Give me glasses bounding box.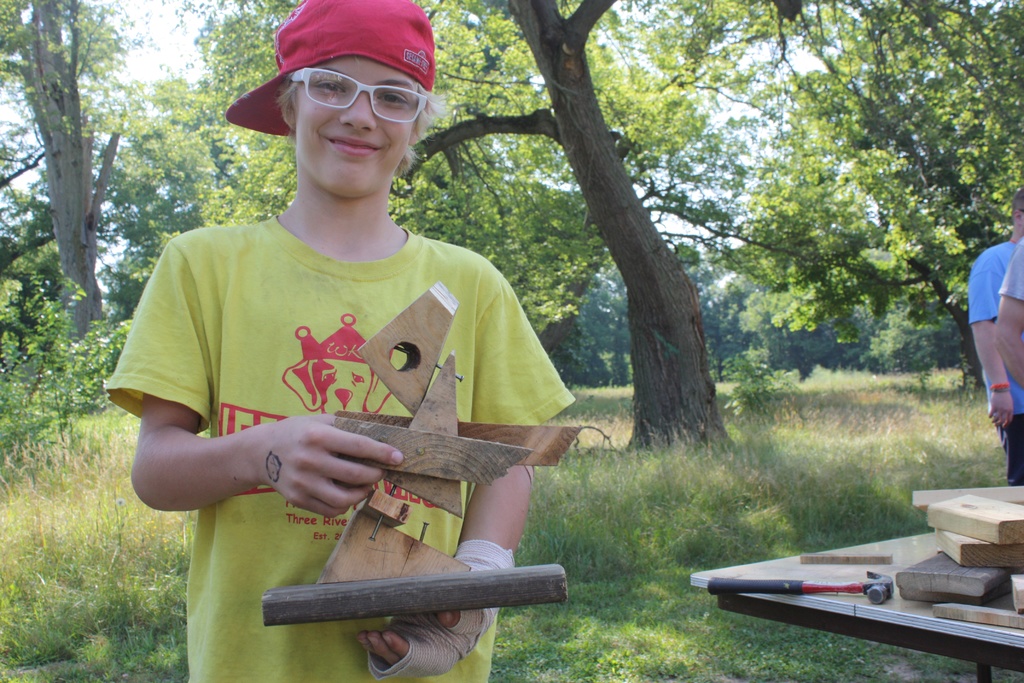
[left=275, top=67, right=414, bottom=114].
